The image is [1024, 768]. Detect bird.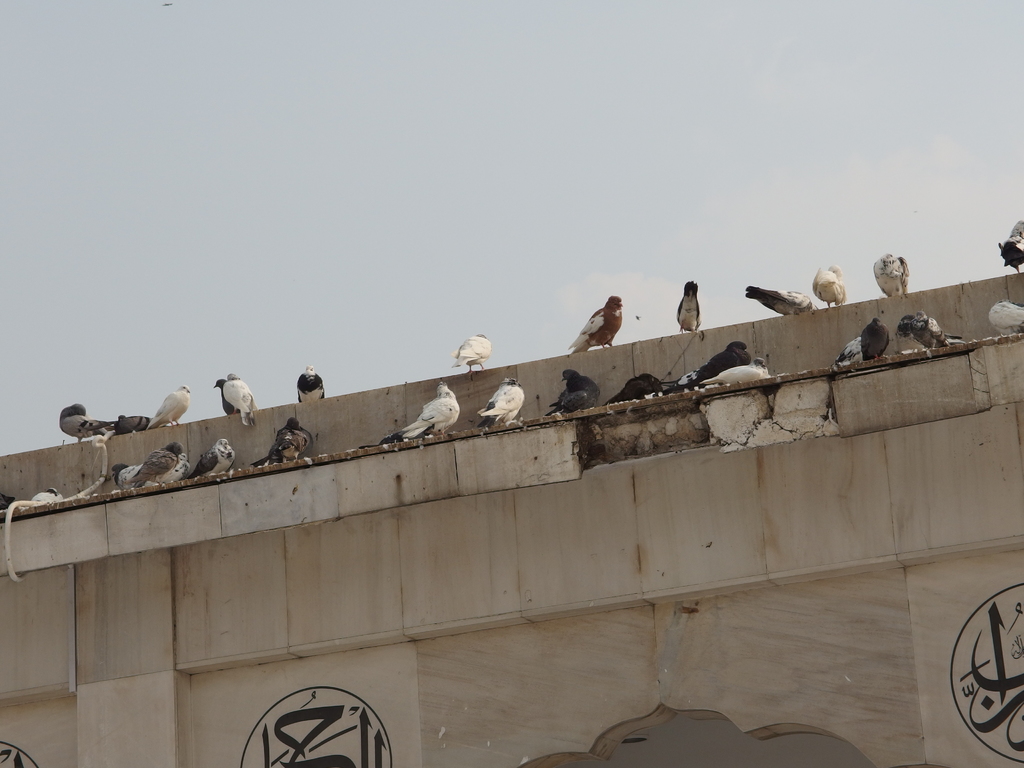
Detection: (212, 376, 241, 417).
